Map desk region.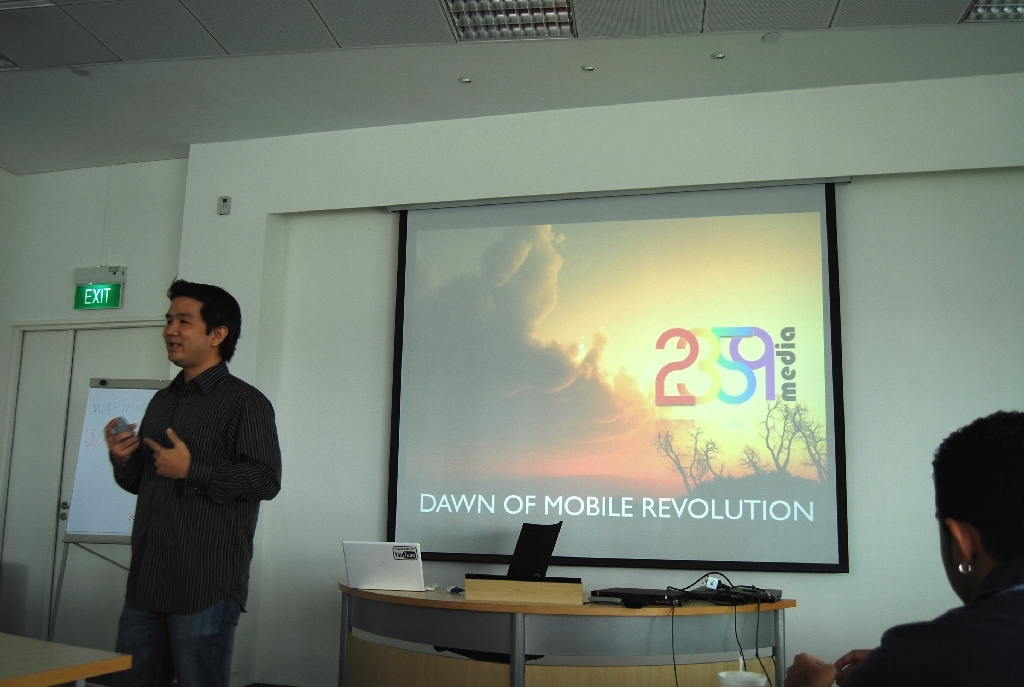
Mapped to <region>346, 576, 800, 680</region>.
